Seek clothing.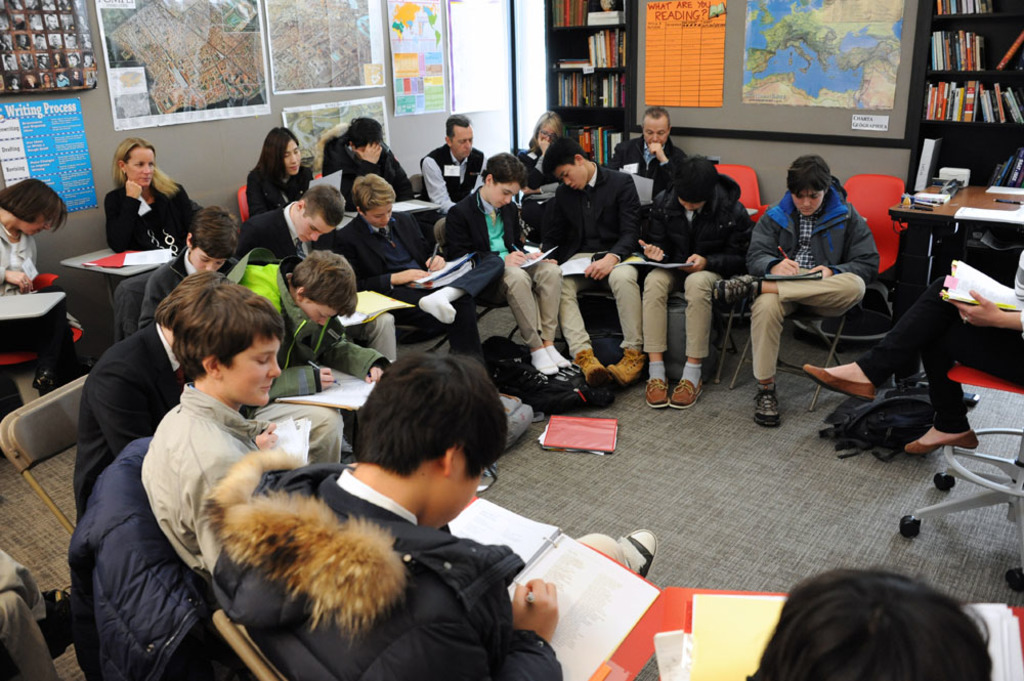
(60, 3, 70, 12).
